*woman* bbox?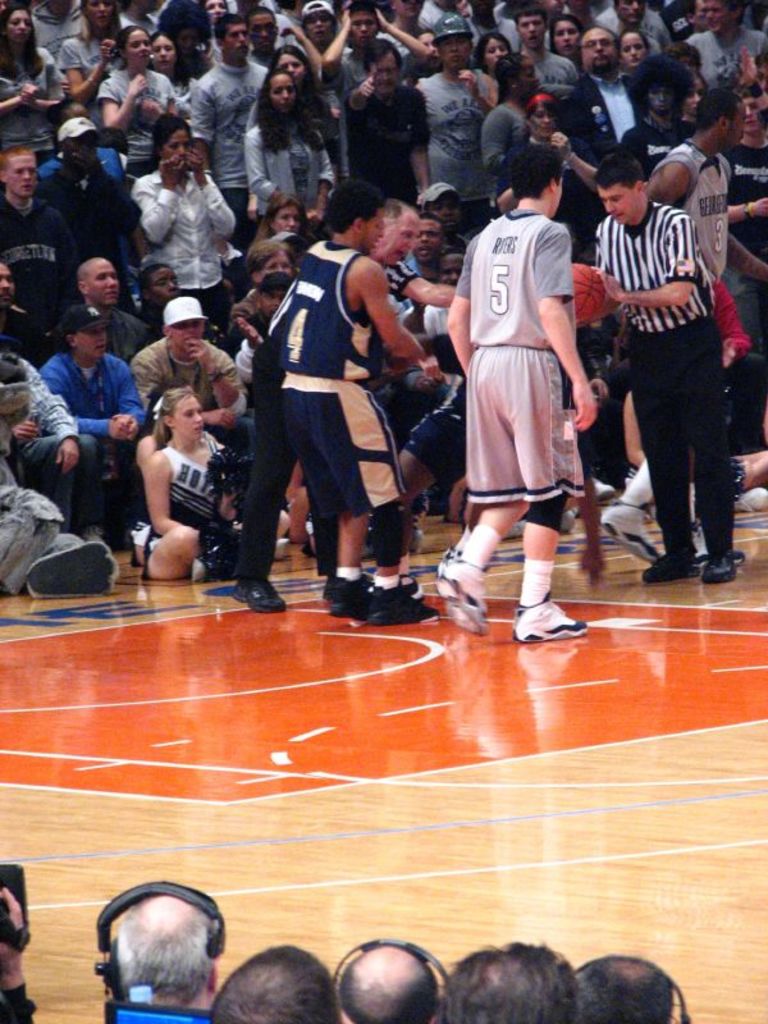
bbox=(143, 24, 196, 101)
